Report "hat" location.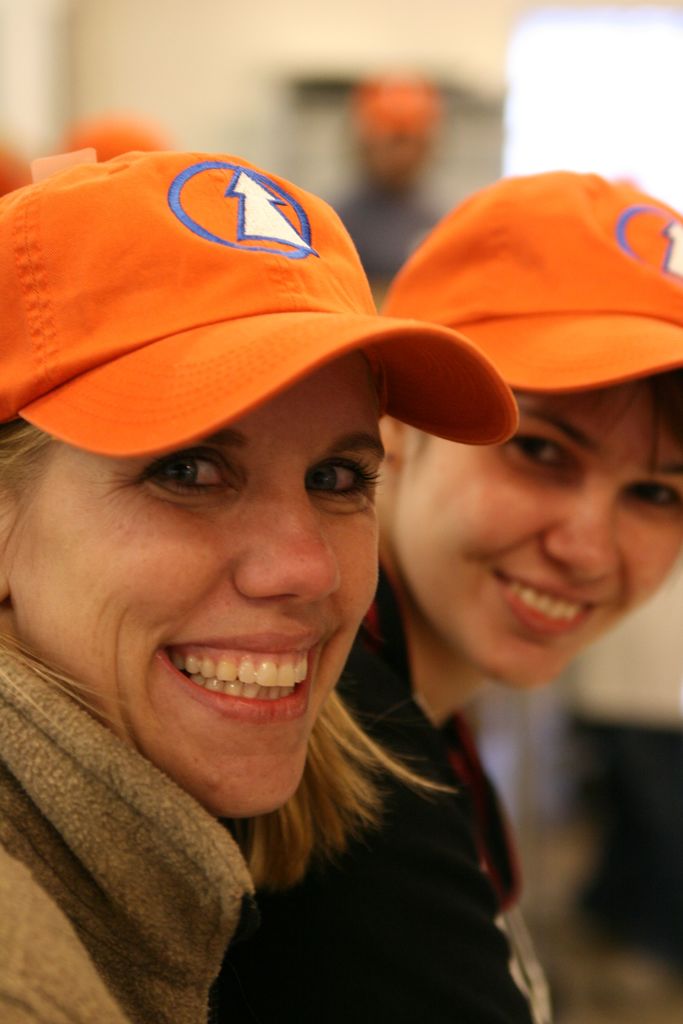
Report: x1=0 y1=153 x2=520 y2=459.
